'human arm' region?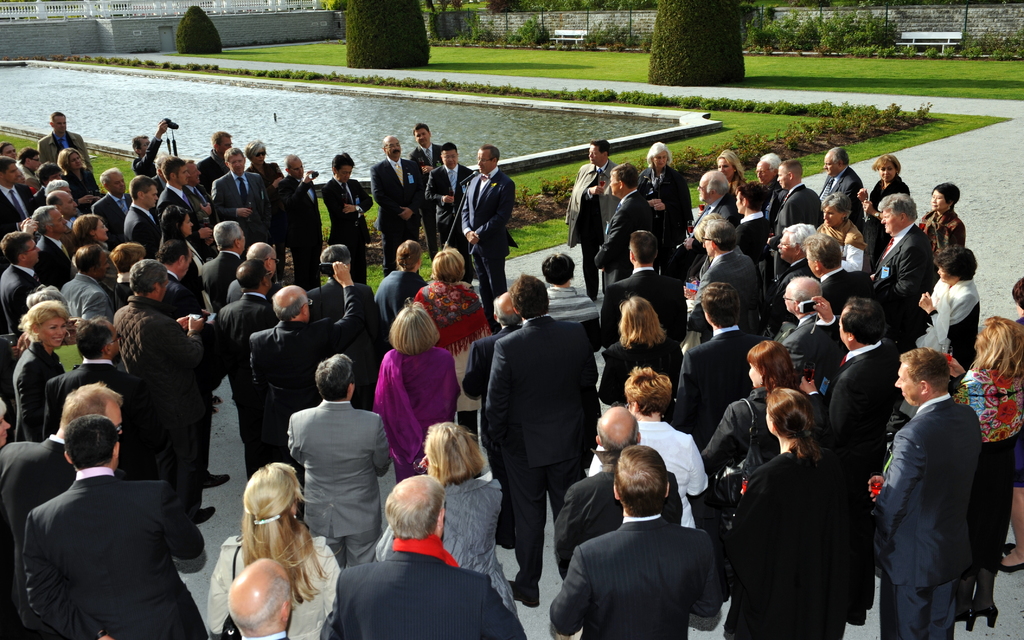
bbox=[590, 205, 641, 272]
